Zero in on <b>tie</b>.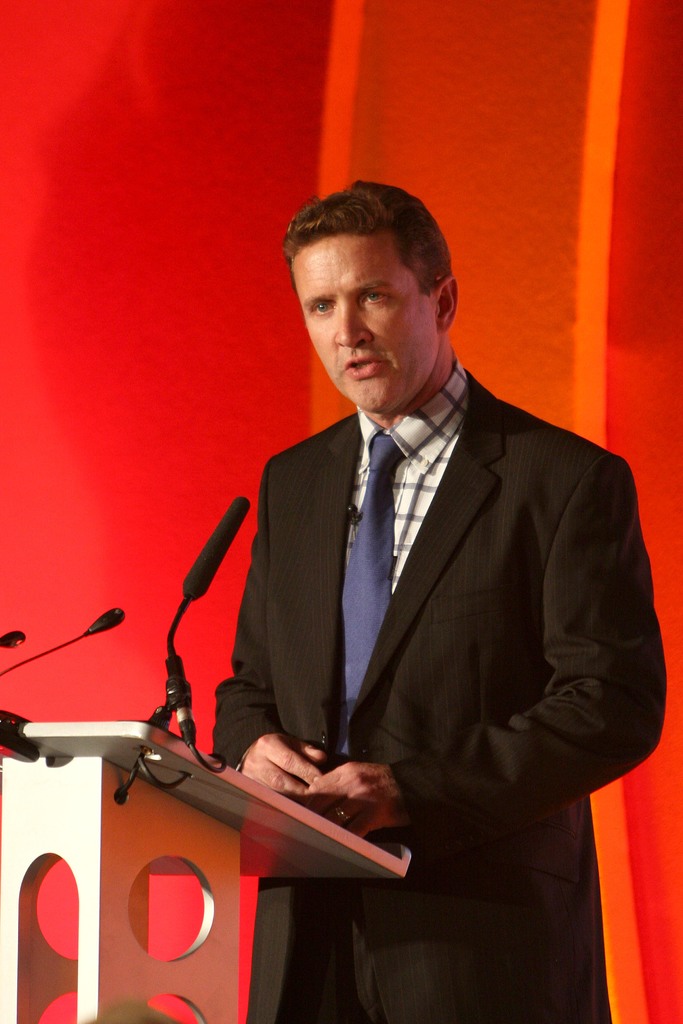
Zeroed in: {"left": 341, "top": 438, "right": 395, "bottom": 722}.
